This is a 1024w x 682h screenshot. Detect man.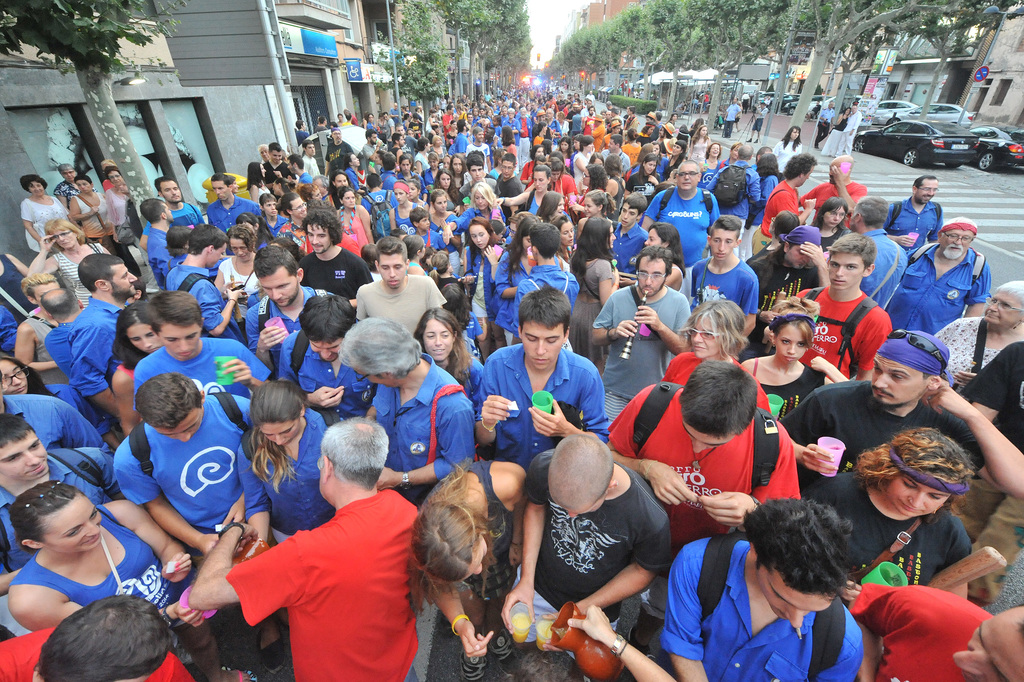
detection(441, 103, 455, 139).
